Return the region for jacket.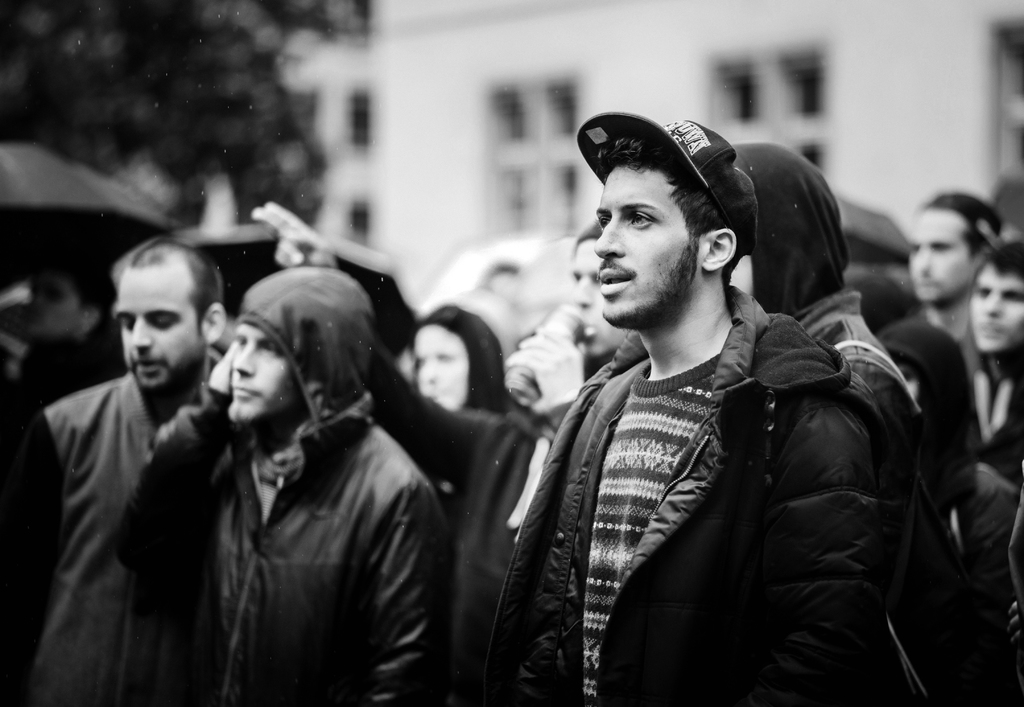
box(113, 259, 456, 706).
